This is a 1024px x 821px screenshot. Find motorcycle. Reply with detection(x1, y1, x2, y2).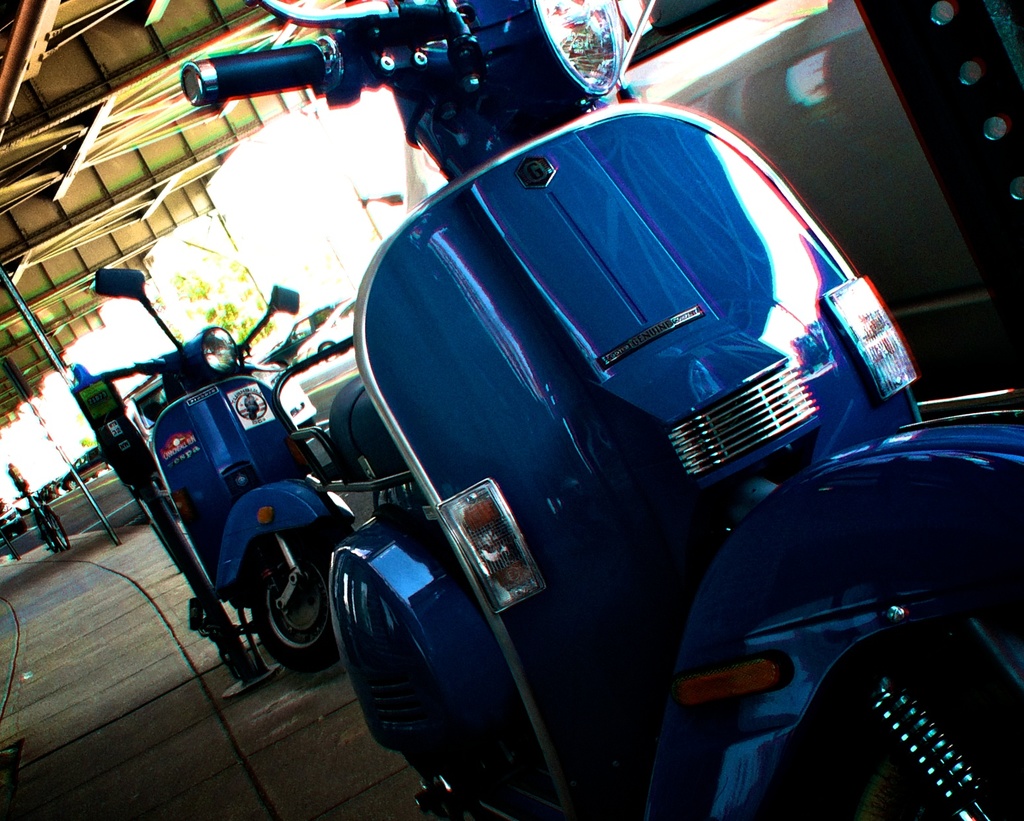
detection(98, 328, 389, 696).
